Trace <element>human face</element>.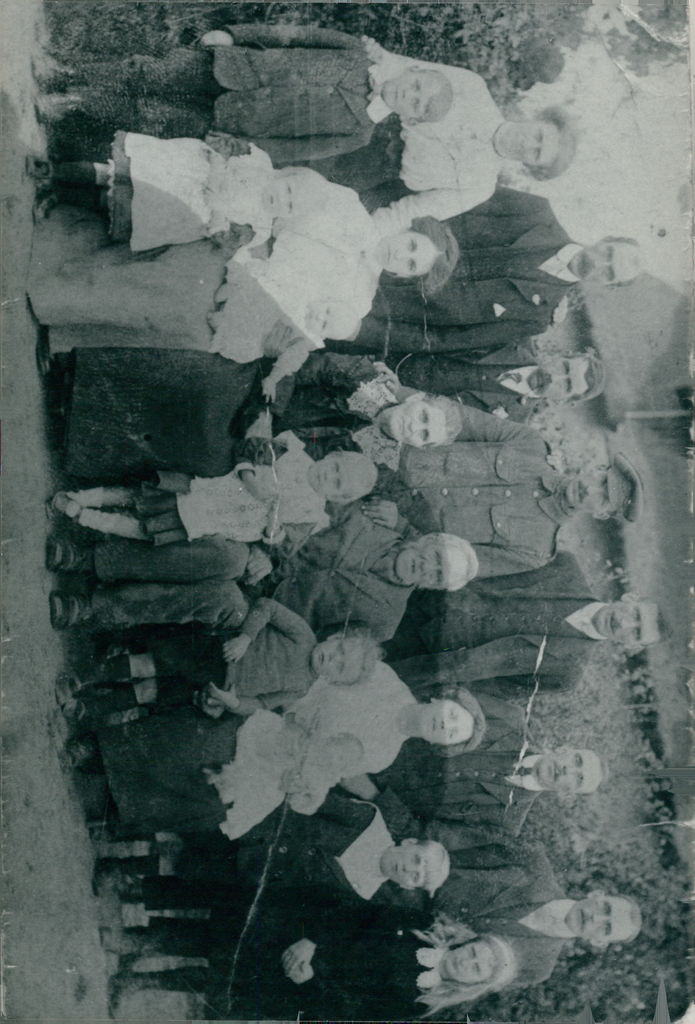
Traced to l=539, t=749, r=597, b=793.
